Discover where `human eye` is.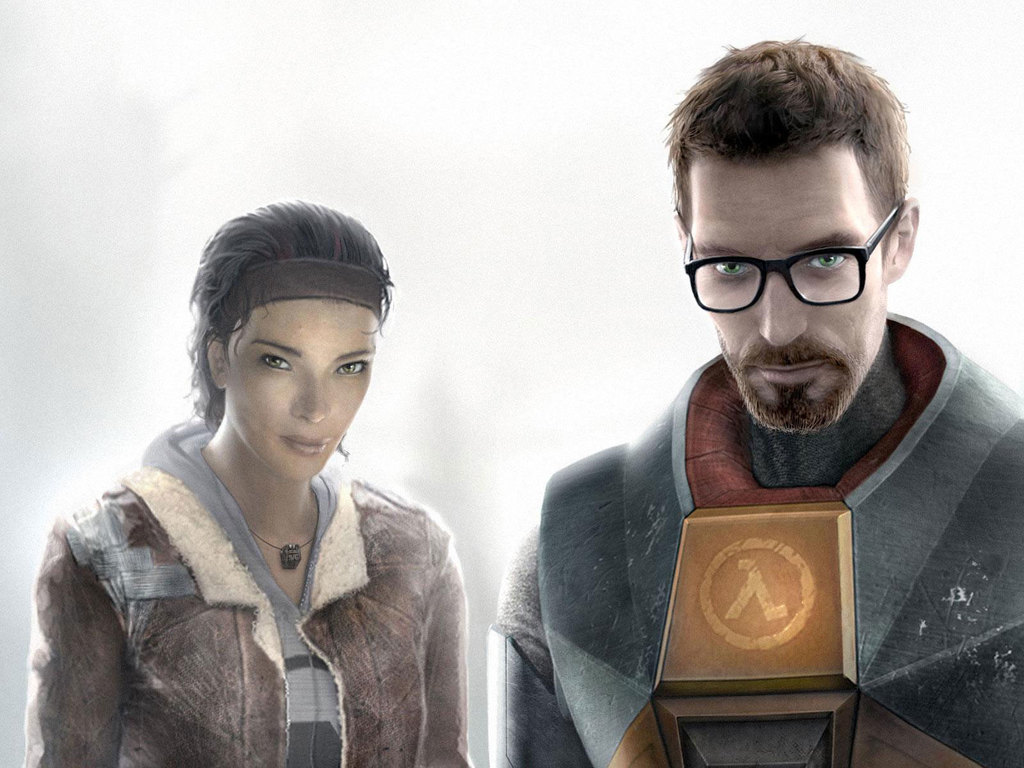
Discovered at [x1=707, y1=257, x2=748, y2=284].
